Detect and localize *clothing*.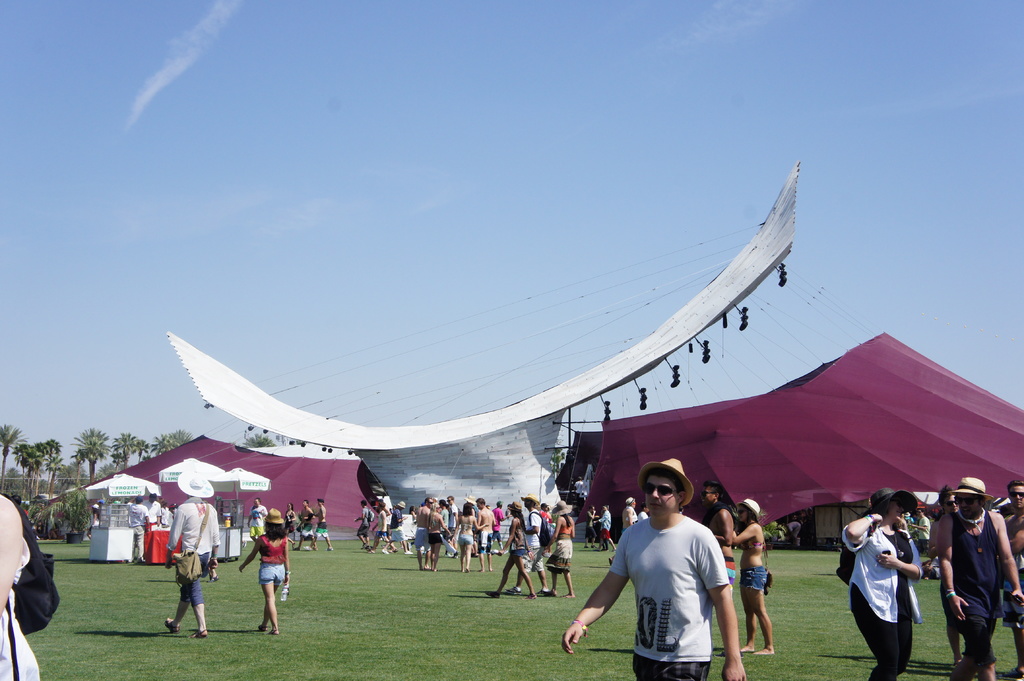
Localized at <box>447,501,461,536</box>.
